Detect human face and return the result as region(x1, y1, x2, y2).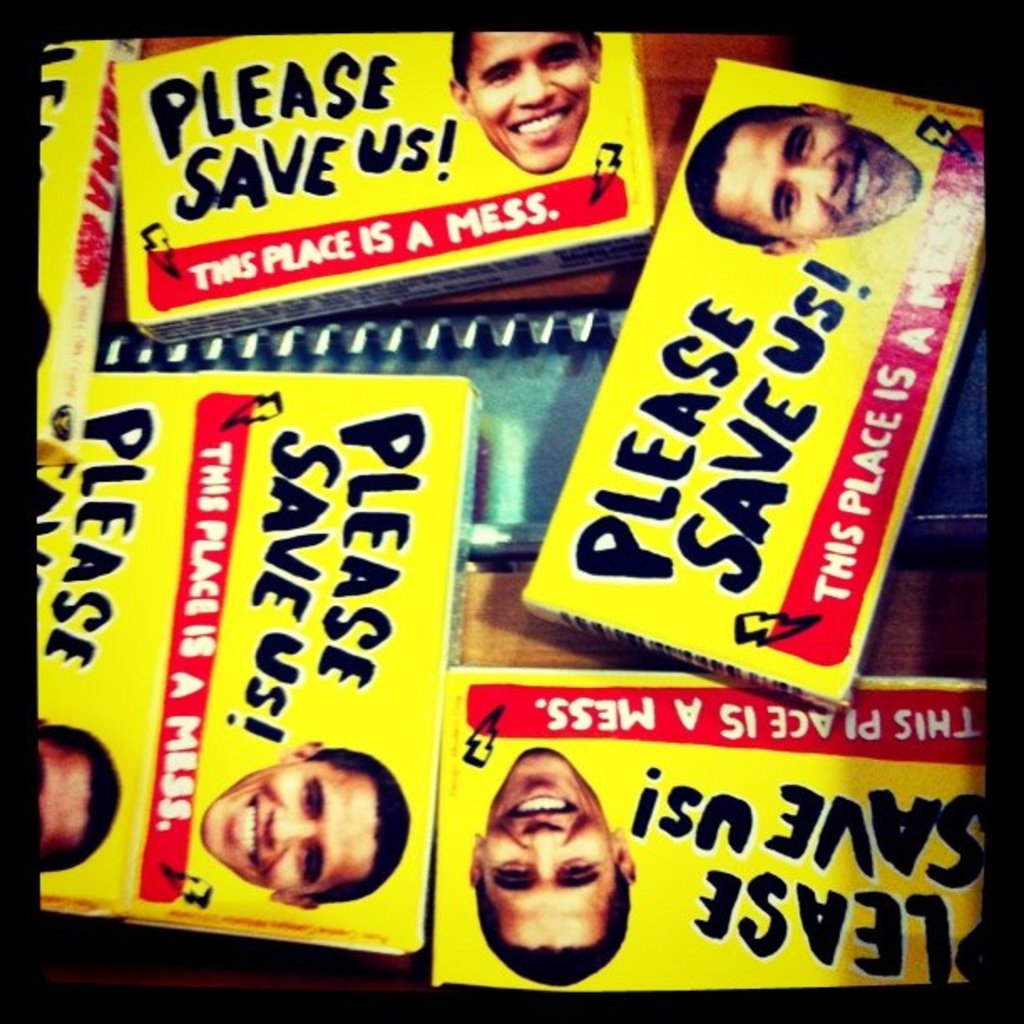
region(465, 28, 589, 174).
